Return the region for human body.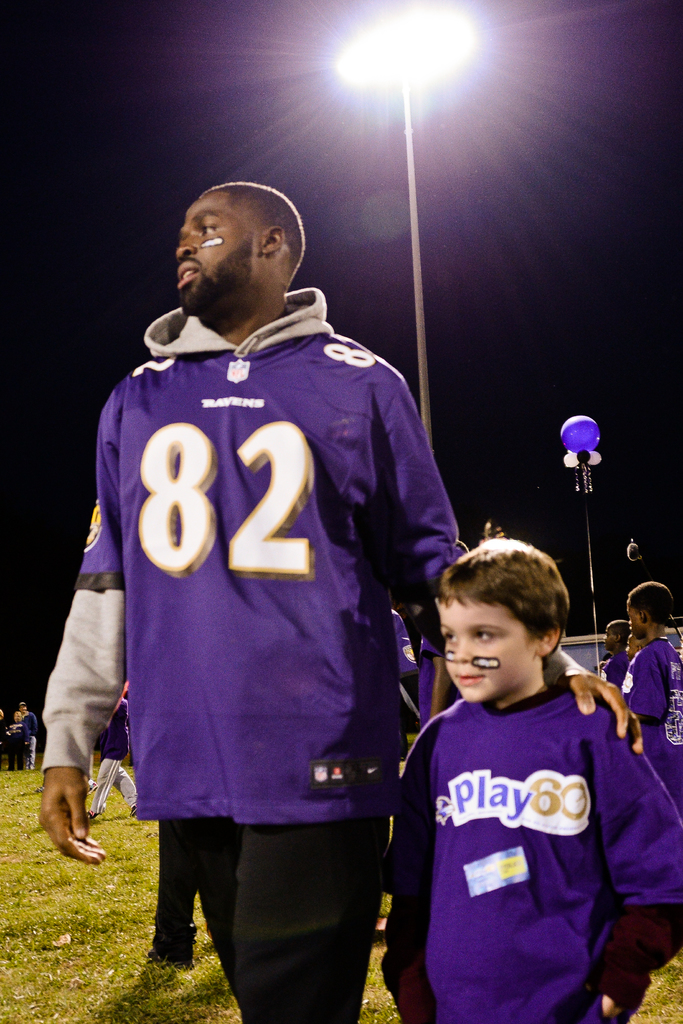
(left=76, top=188, right=432, bottom=989).
